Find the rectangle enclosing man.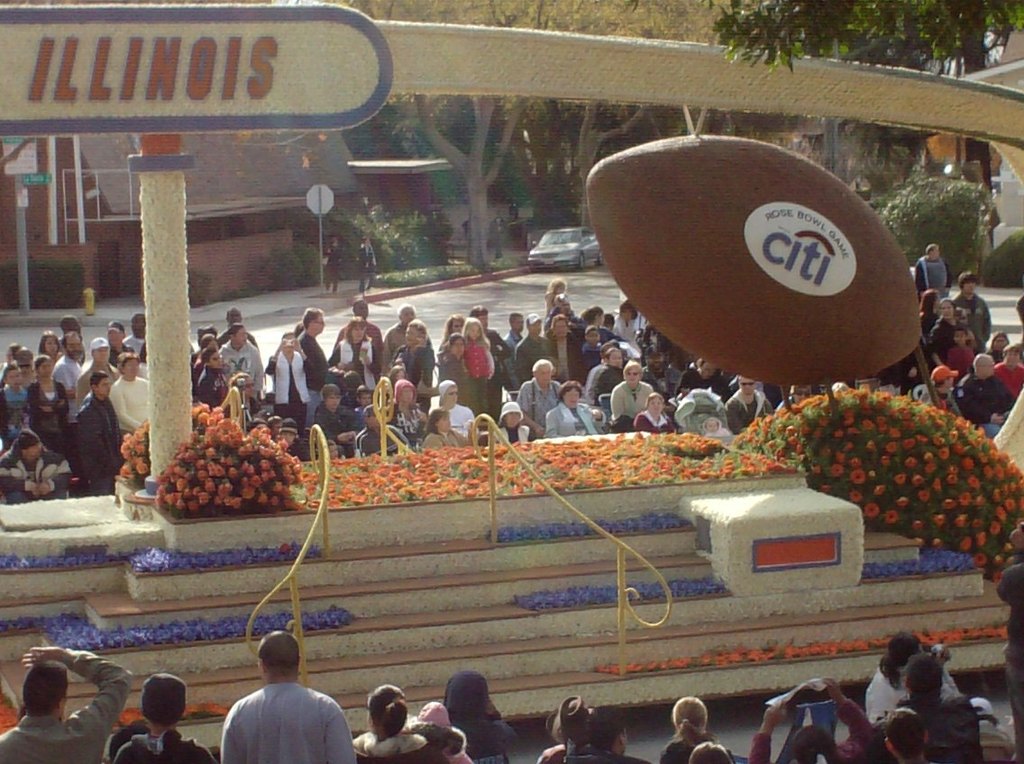
region(73, 338, 119, 414).
